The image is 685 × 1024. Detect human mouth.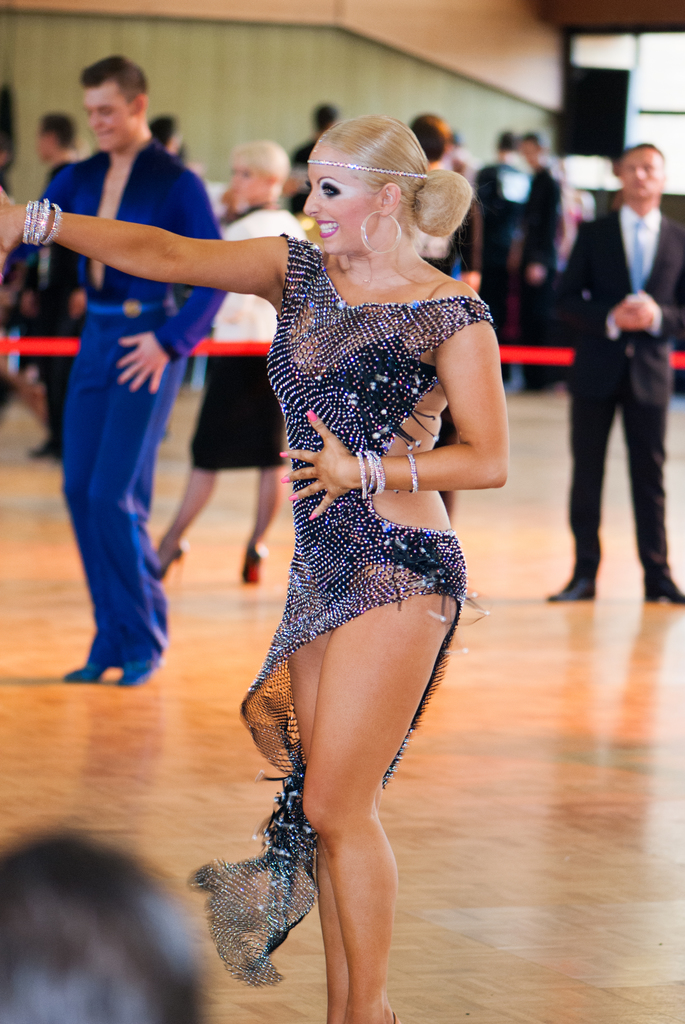
Detection: x1=317, y1=221, x2=338, y2=234.
